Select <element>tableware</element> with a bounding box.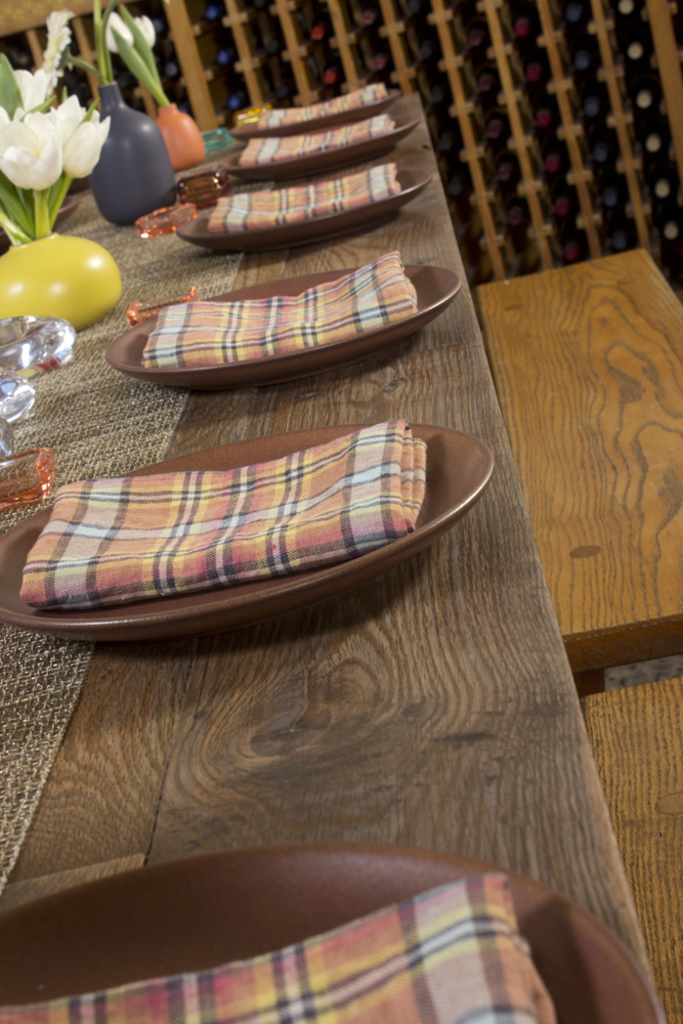
x1=225, y1=80, x2=401, y2=137.
